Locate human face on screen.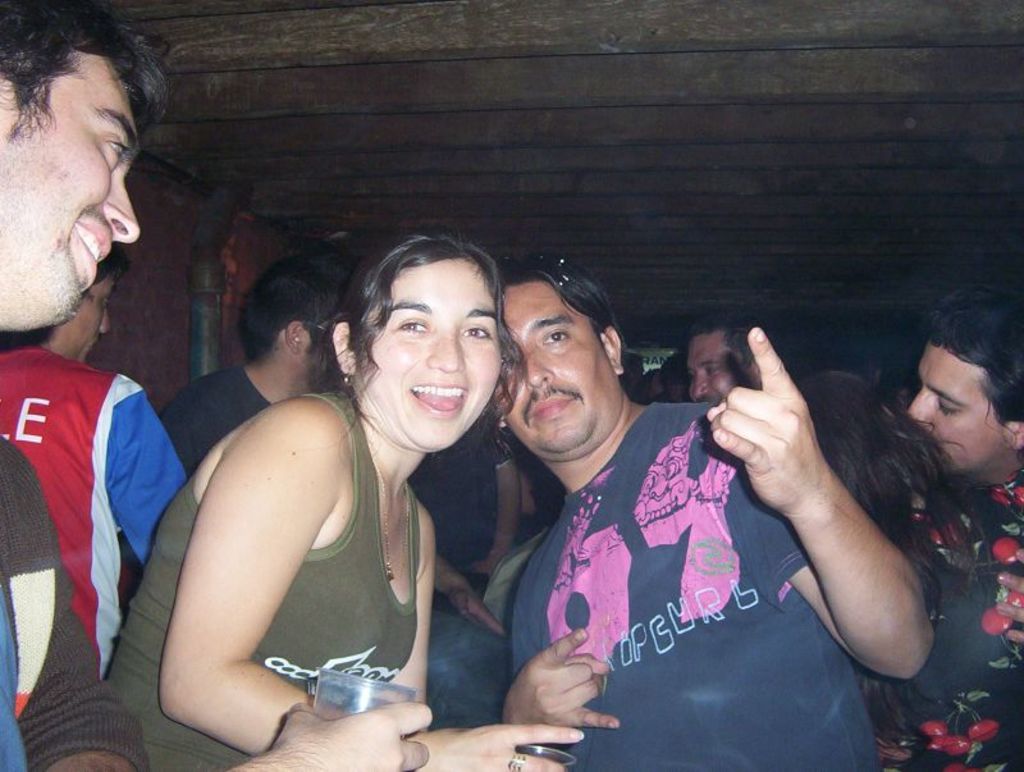
On screen at (left=495, top=279, right=617, bottom=452).
